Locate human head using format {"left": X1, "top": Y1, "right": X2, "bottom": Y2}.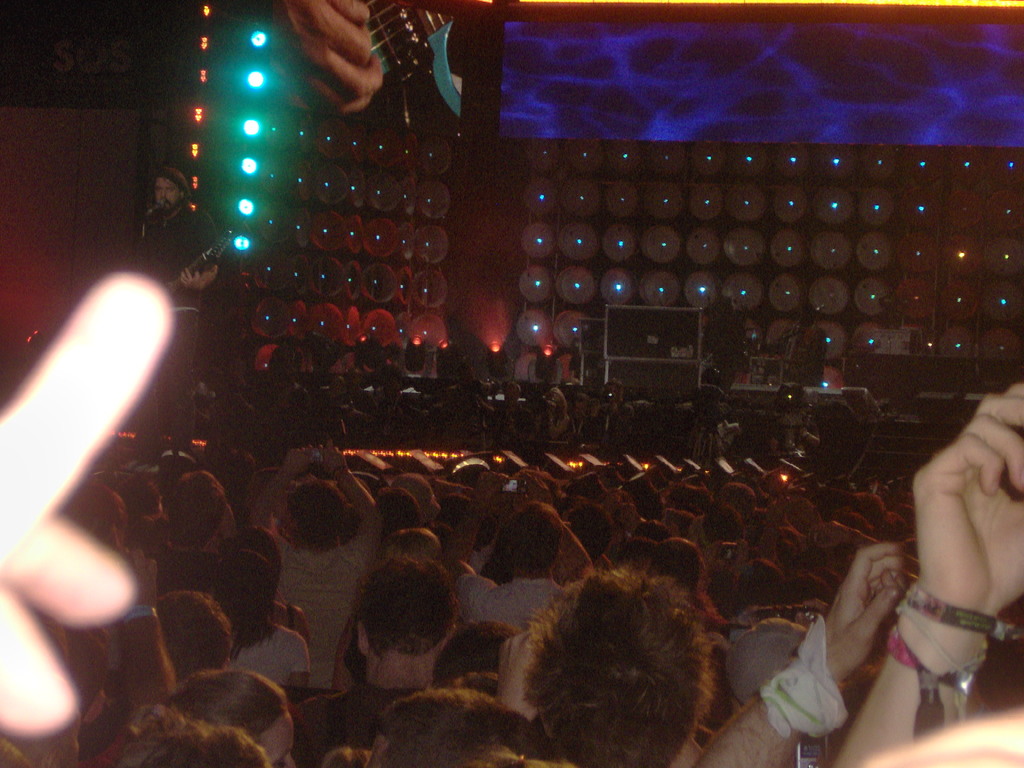
{"left": 152, "top": 166, "right": 190, "bottom": 213}.
